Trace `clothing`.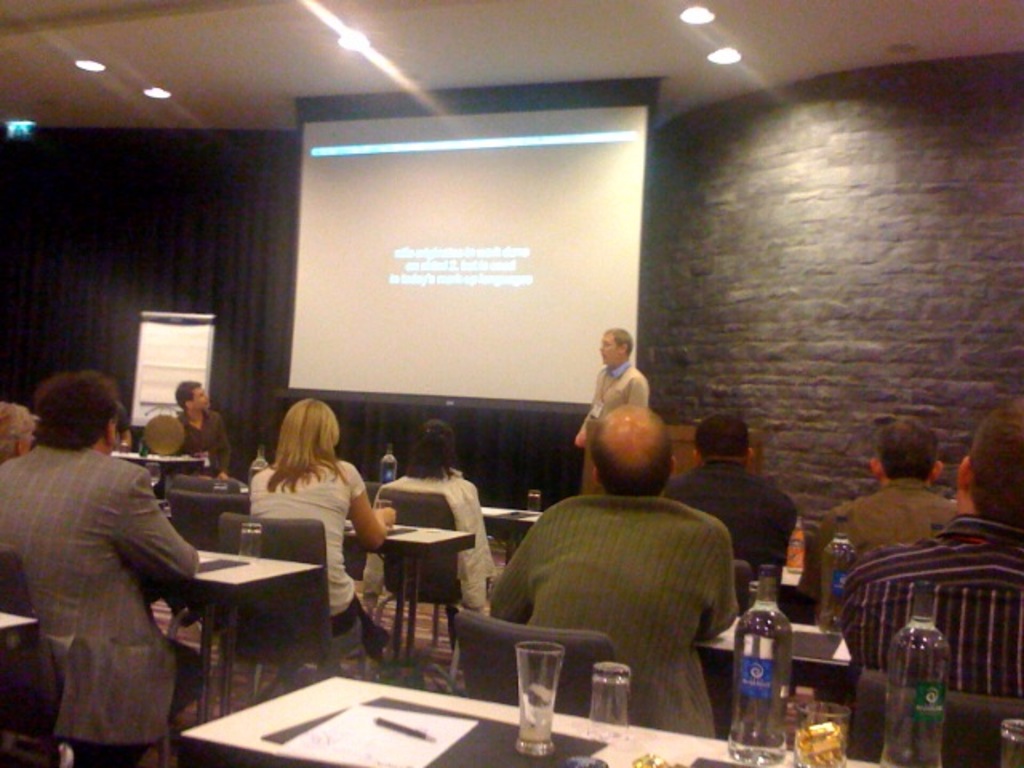
Traced to box=[262, 451, 386, 656].
